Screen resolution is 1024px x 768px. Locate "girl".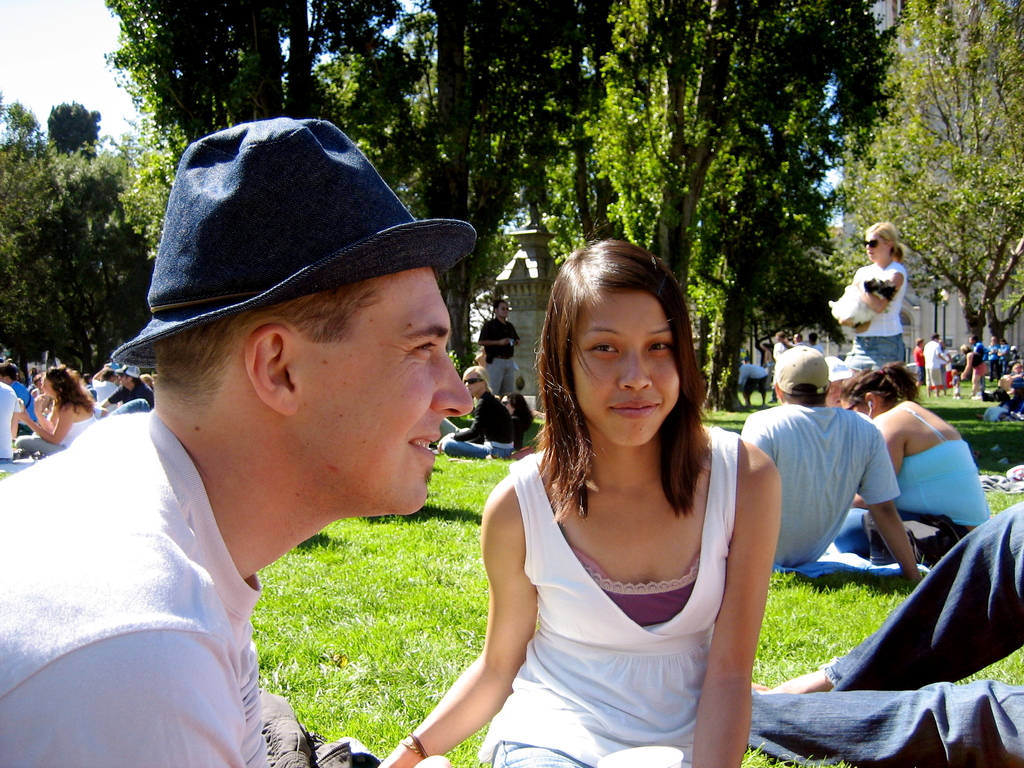
(819, 356, 865, 414).
